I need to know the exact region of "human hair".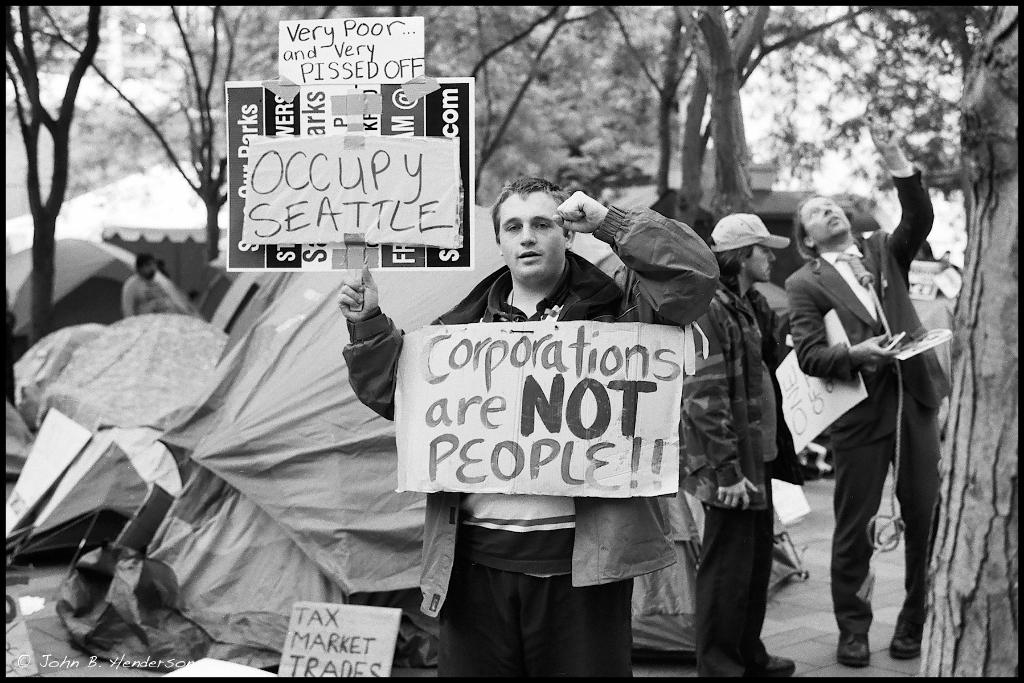
Region: 702:242:773:300.
